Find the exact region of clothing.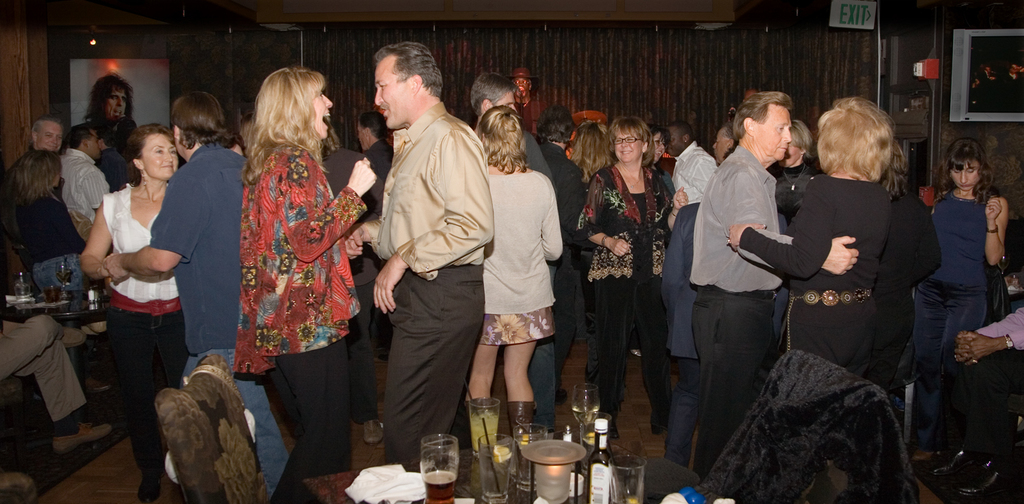
Exact region: box(58, 161, 102, 251).
